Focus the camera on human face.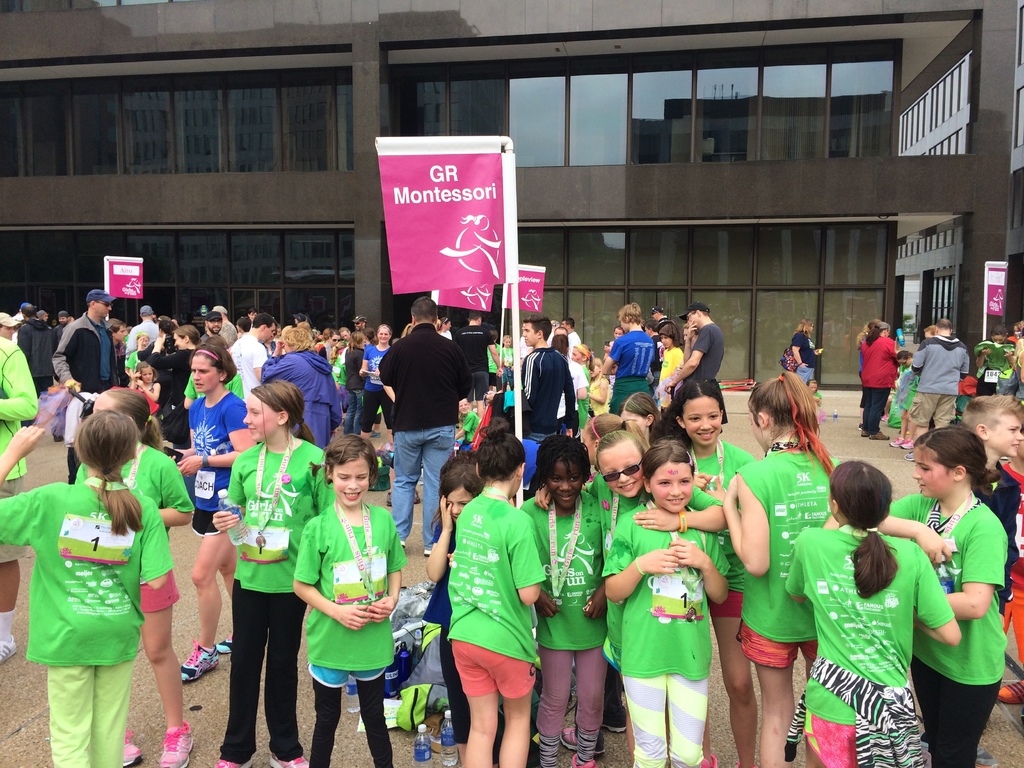
Focus region: {"left": 575, "top": 346, "right": 586, "bottom": 358}.
